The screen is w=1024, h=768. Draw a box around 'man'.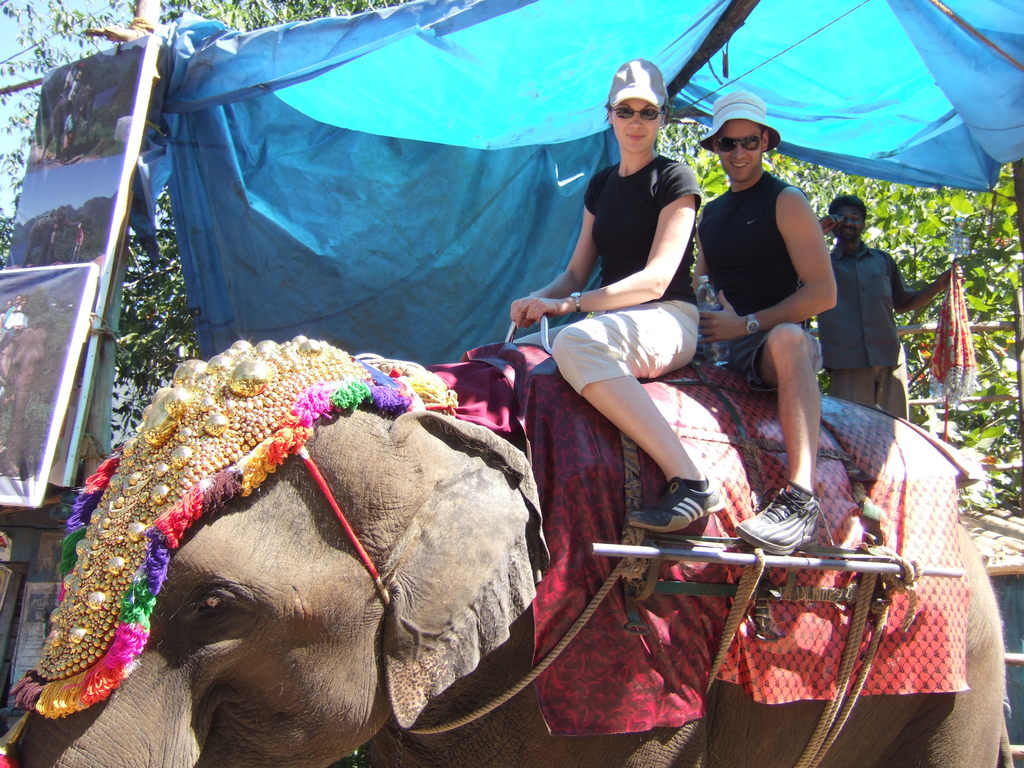
bbox(692, 88, 837, 556).
